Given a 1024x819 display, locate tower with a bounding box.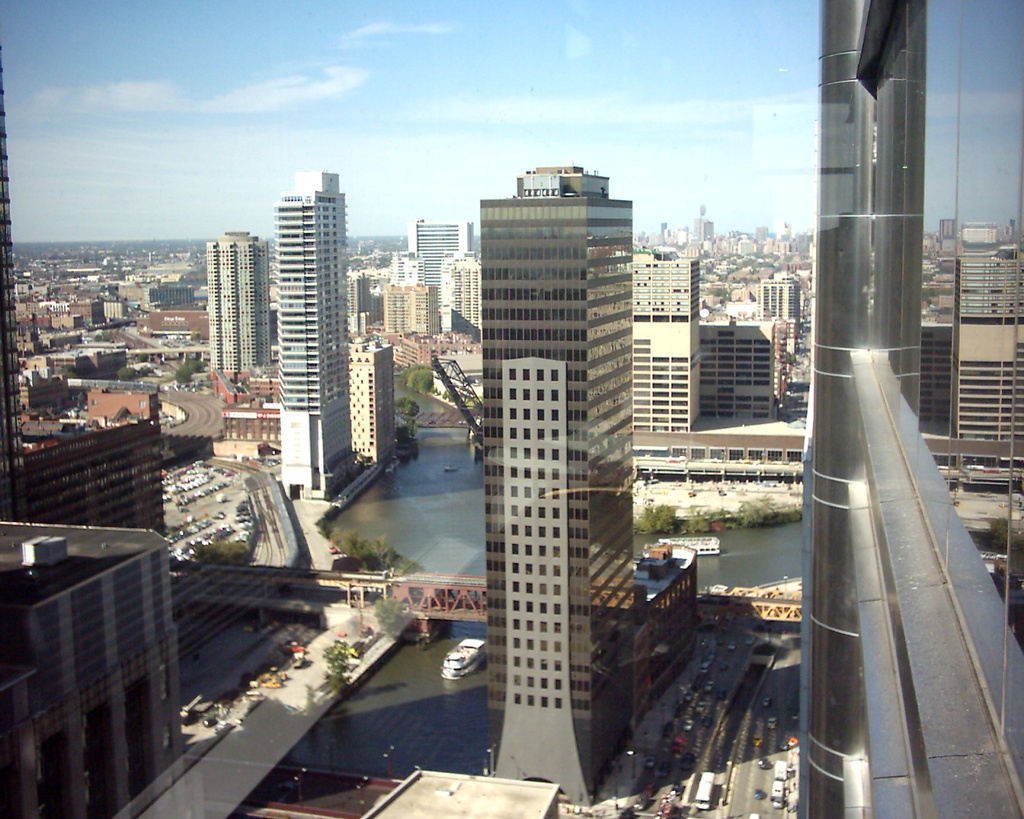
Located: <box>753,267,802,340</box>.
